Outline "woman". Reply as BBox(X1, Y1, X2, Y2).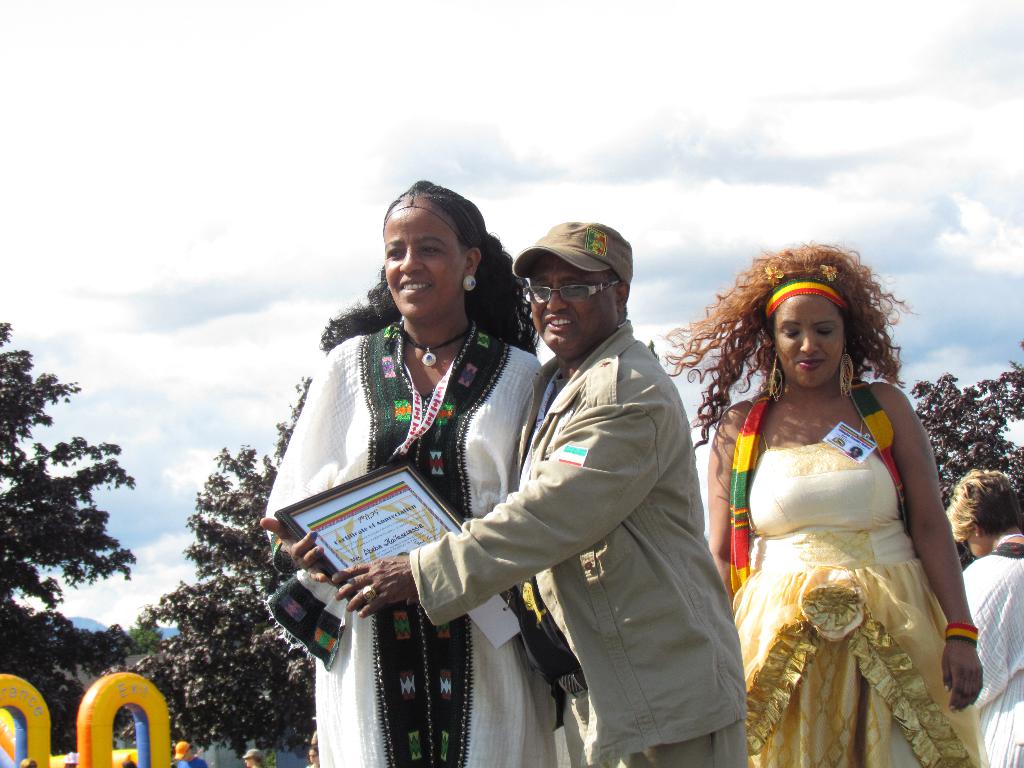
BBox(250, 178, 550, 767).
